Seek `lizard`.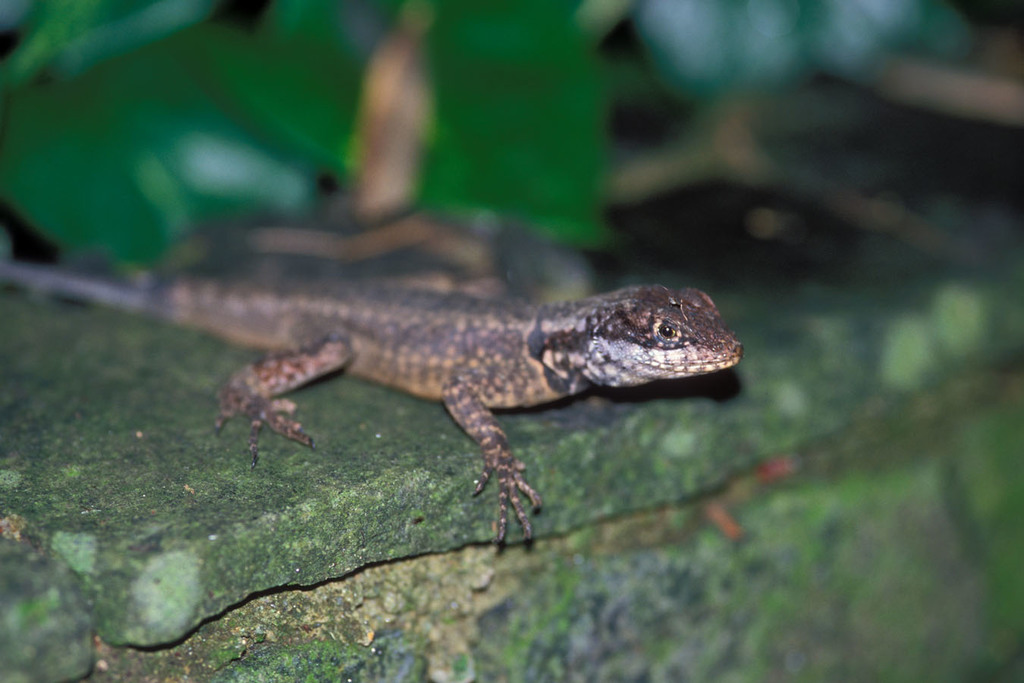
[4,256,739,539].
